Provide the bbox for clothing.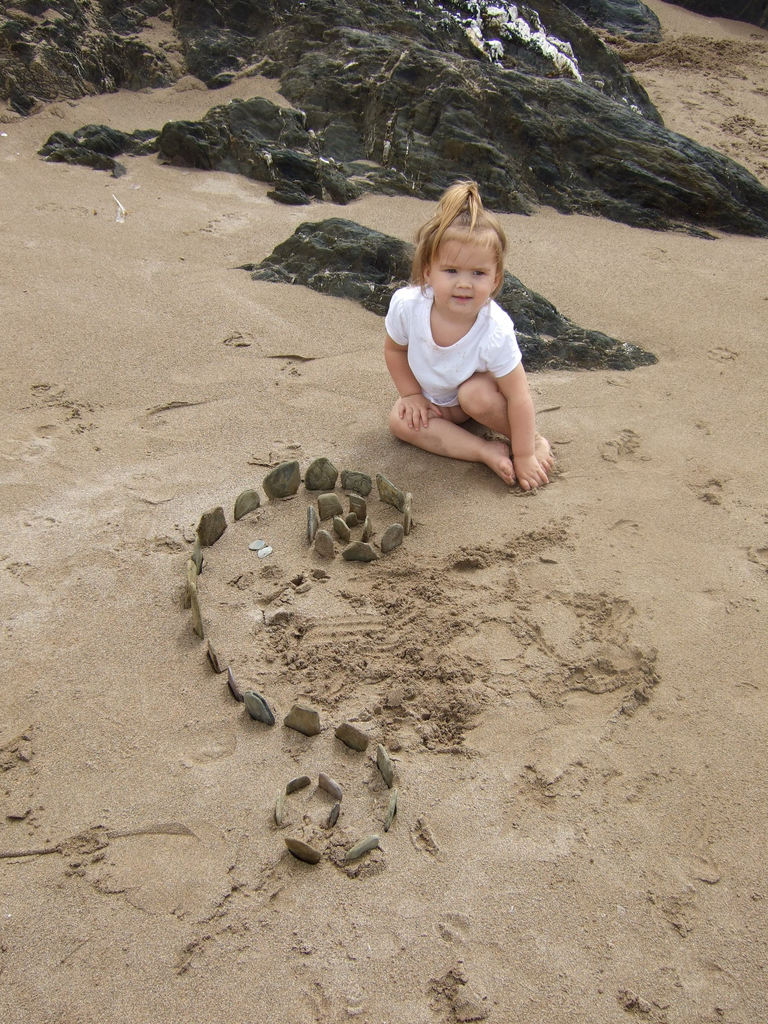
detection(383, 285, 530, 410).
